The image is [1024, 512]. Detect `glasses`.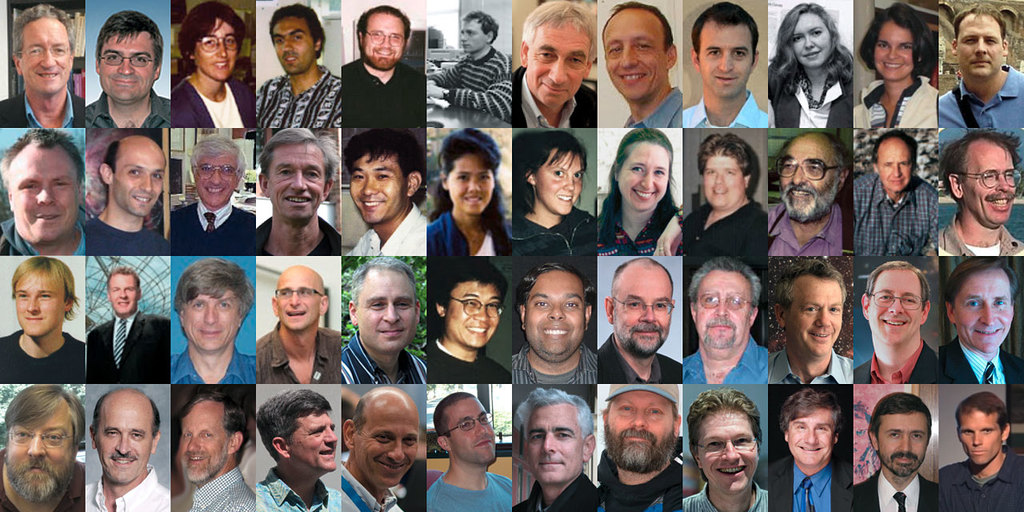
Detection: 445, 294, 502, 317.
